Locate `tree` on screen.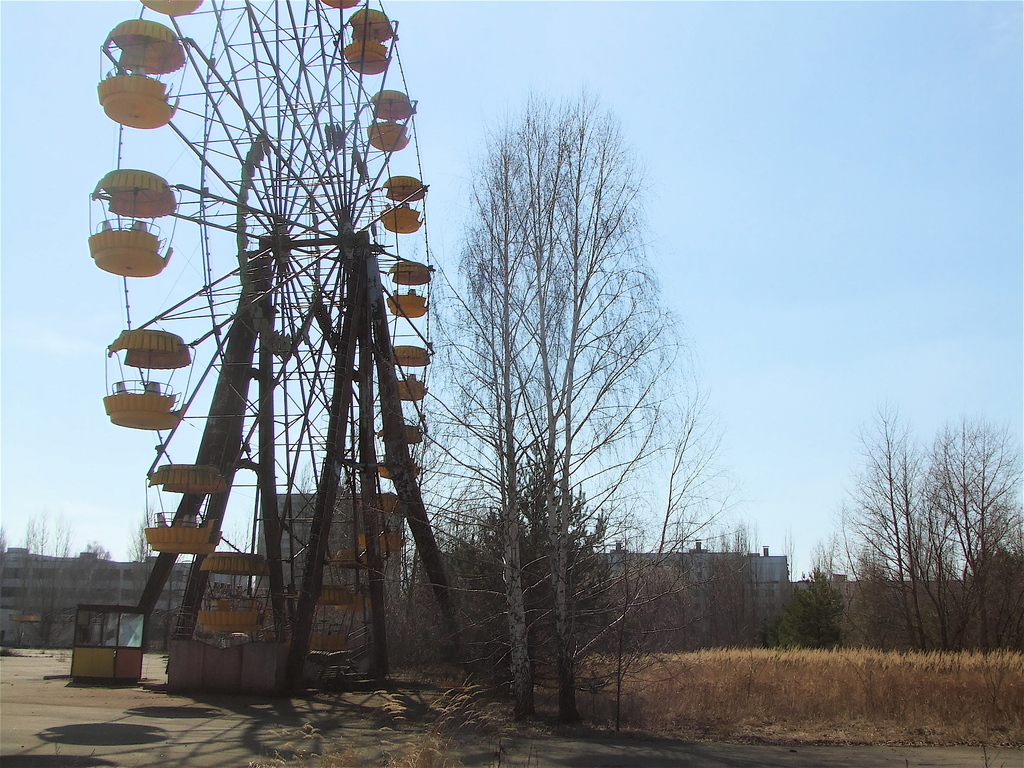
On screen at region(431, 69, 704, 716).
